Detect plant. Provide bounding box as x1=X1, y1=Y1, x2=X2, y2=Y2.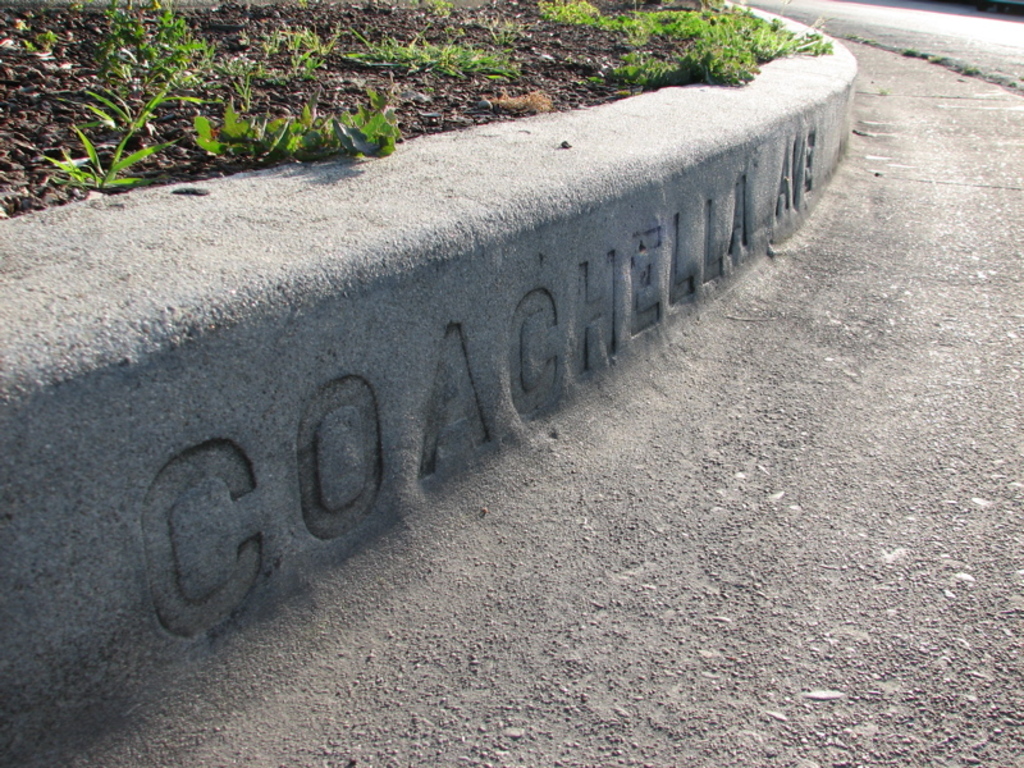
x1=193, y1=87, x2=398, y2=163.
